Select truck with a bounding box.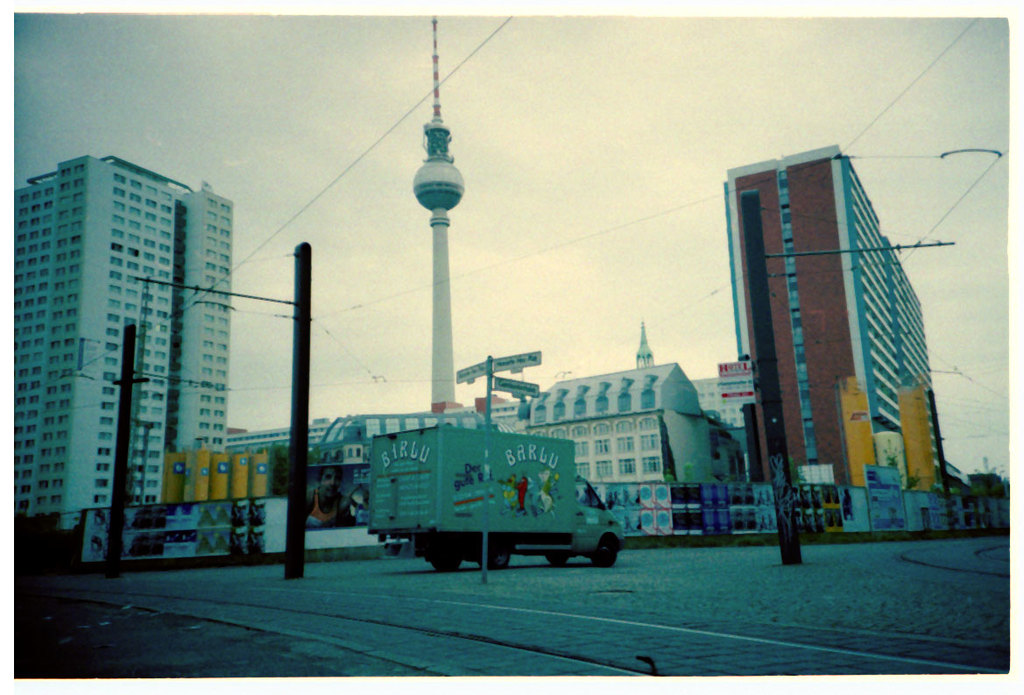
(left=335, top=401, right=651, bottom=575).
